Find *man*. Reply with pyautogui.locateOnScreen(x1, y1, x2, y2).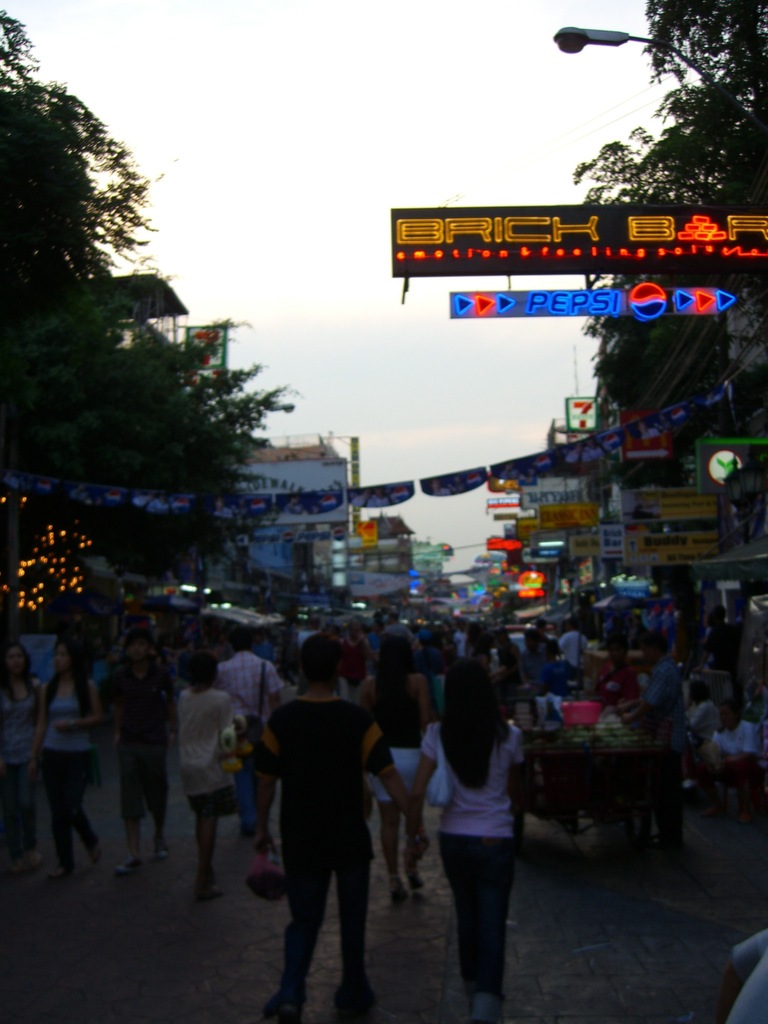
pyautogui.locateOnScreen(217, 628, 285, 840).
